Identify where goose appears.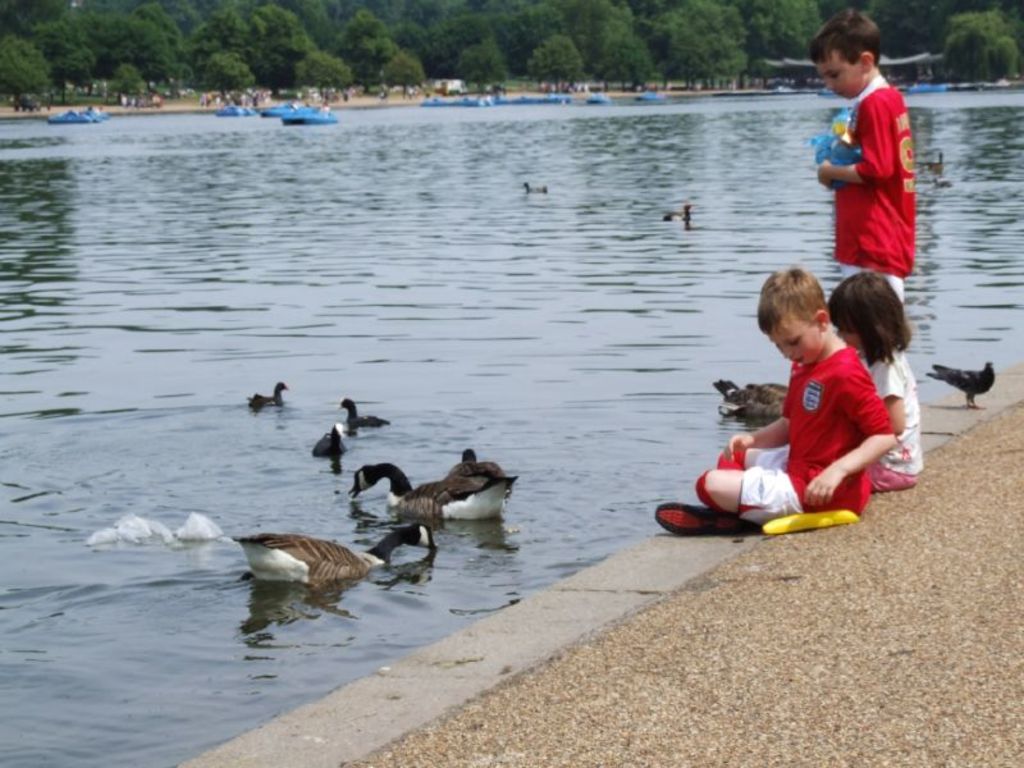
Appears at bbox=(335, 397, 383, 430).
